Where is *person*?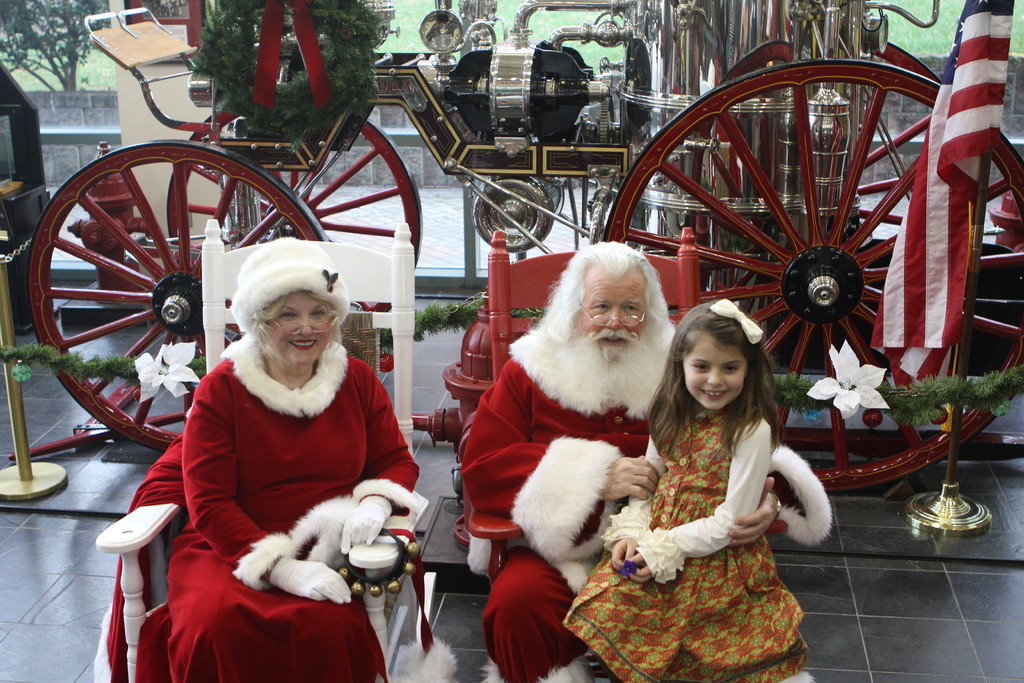
{"left": 154, "top": 221, "right": 415, "bottom": 675}.
